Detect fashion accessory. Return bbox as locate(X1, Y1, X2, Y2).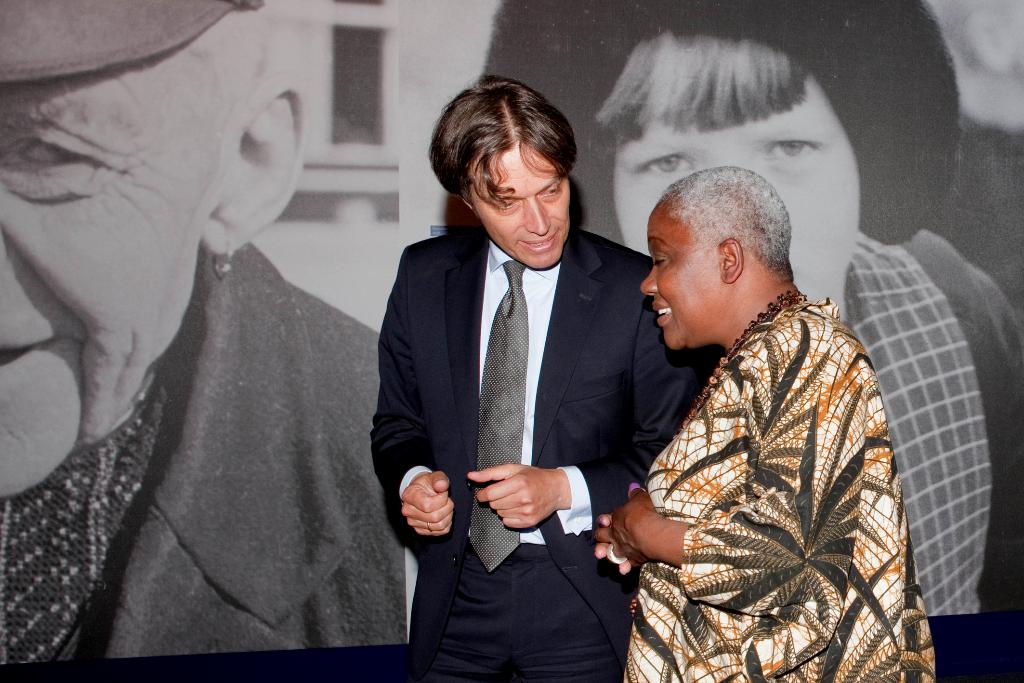
locate(424, 521, 435, 532).
